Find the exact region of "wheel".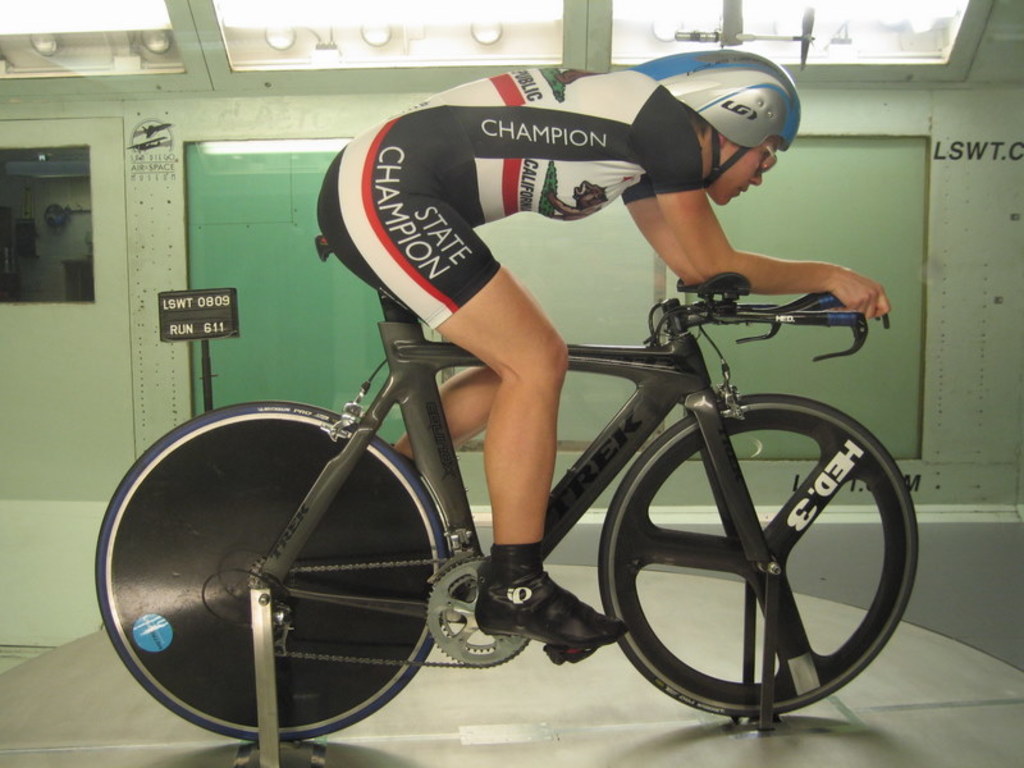
Exact region: <region>605, 371, 905, 718</region>.
